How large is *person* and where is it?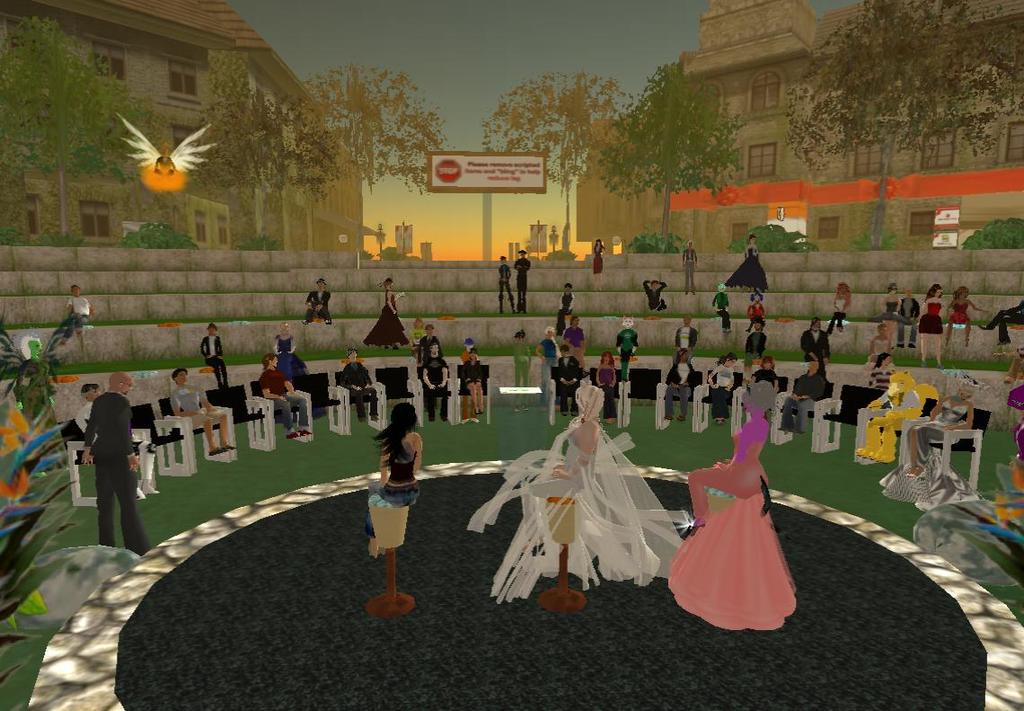
Bounding box: [849,355,940,460].
